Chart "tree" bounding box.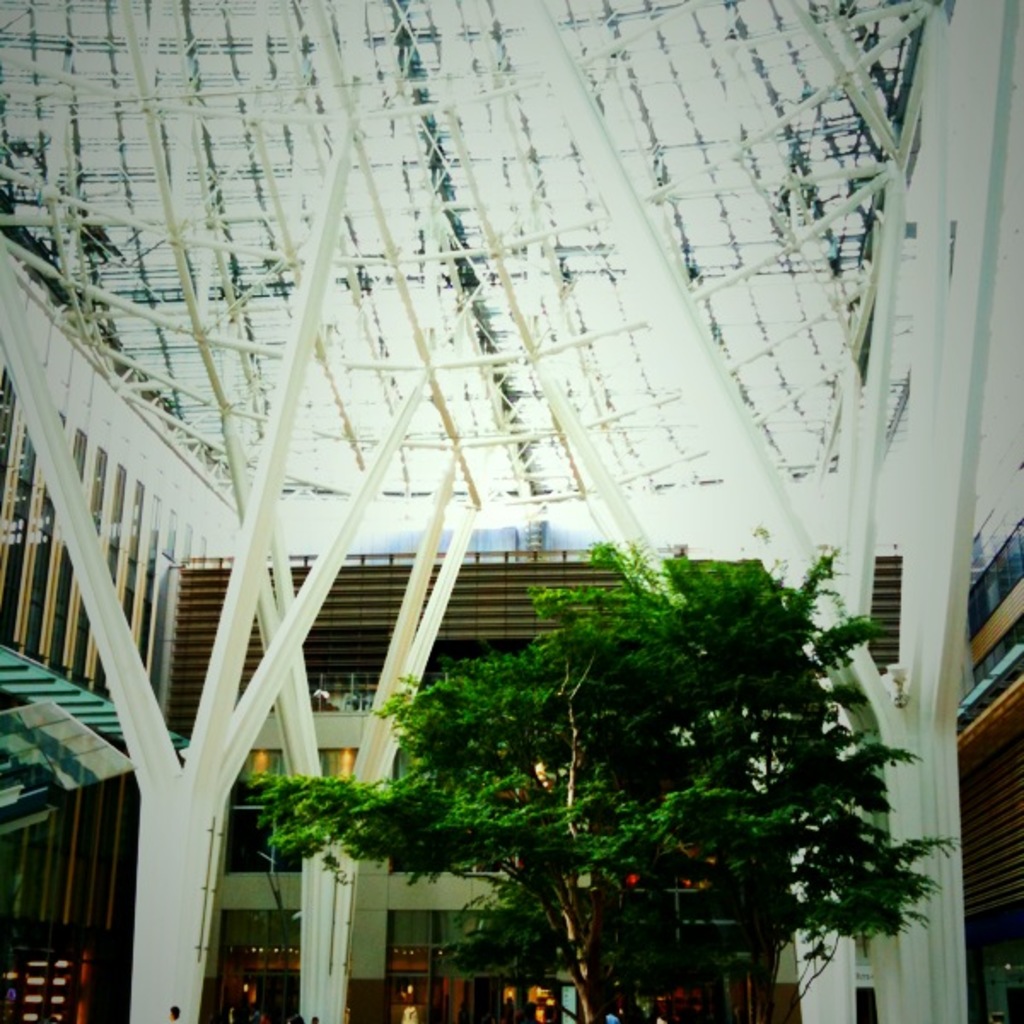
Charted: bbox(230, 572, 937, 1022).
